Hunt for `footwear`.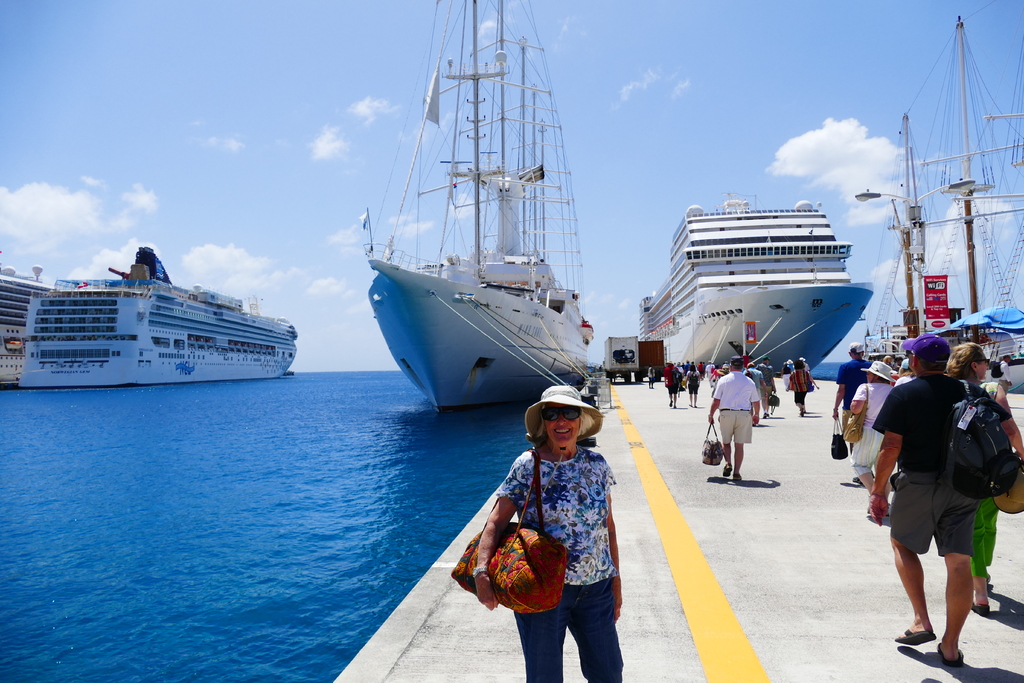
Hunted down at bbox(968, 600, 989, 613).
